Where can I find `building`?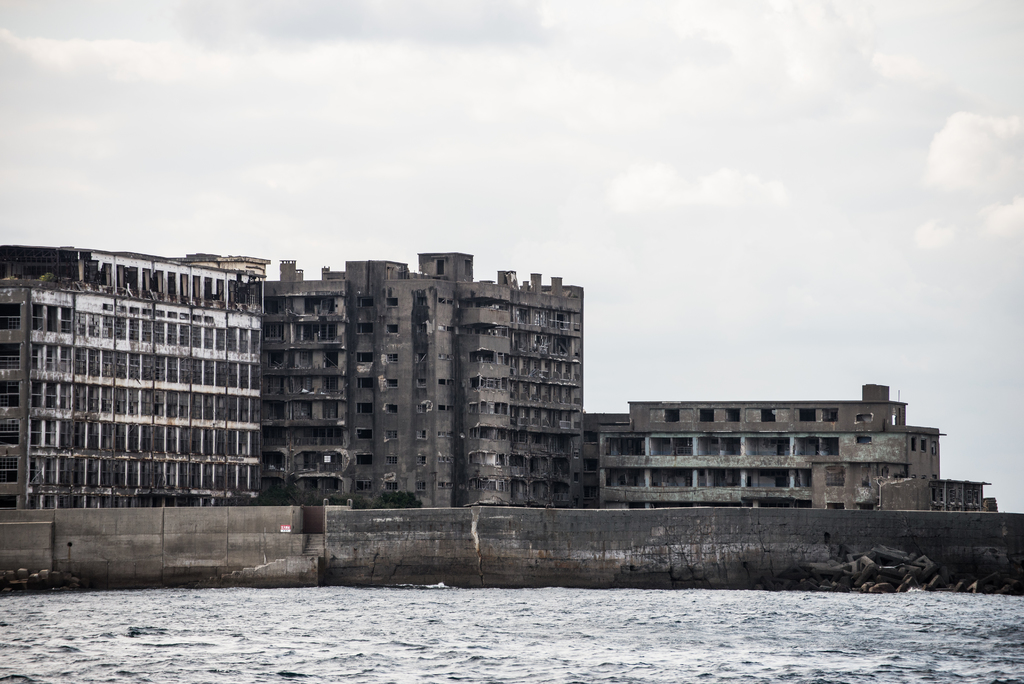
You can find it at (261,247,582,509).
